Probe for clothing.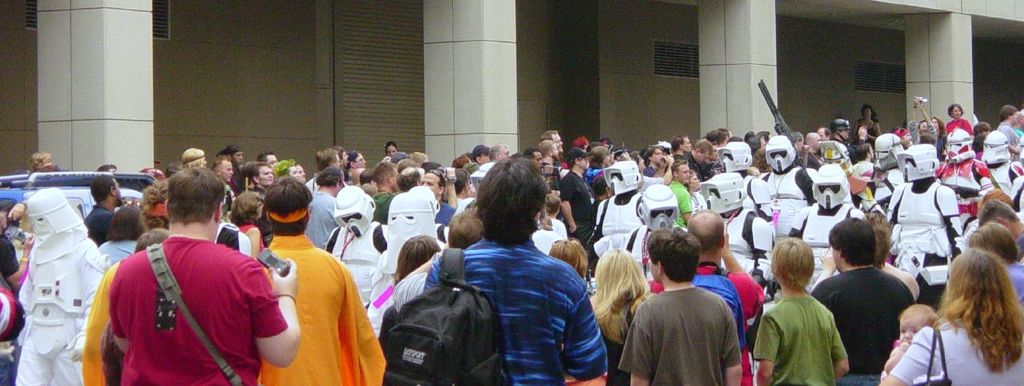
Probe result: bbox=[811, 265, 913, 368].
